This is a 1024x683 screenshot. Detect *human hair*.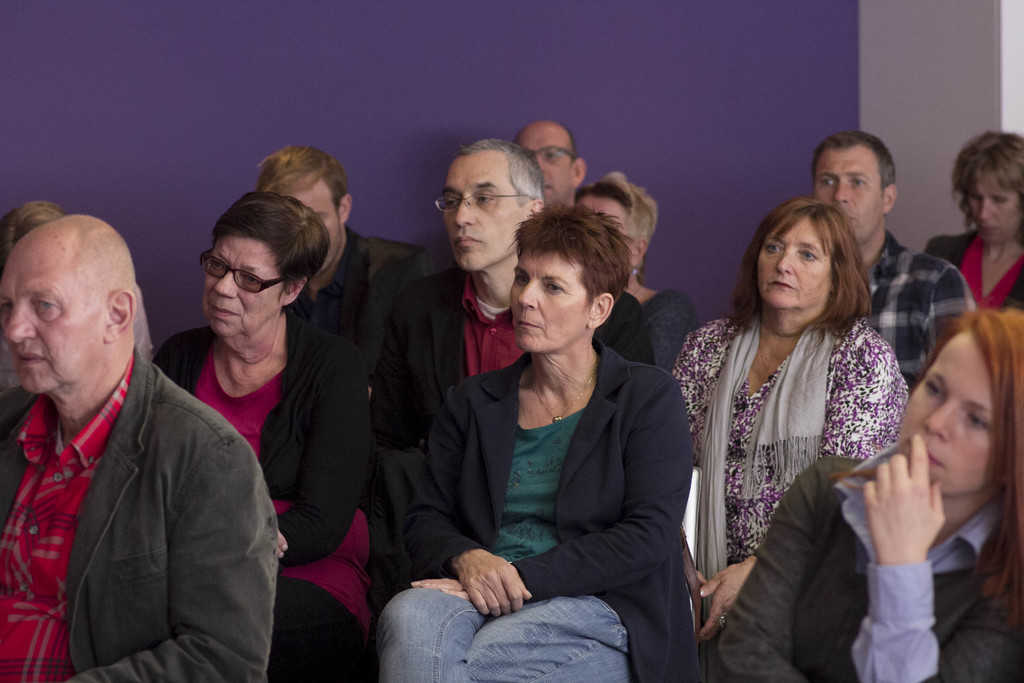
bbox=[257, 146, 351, 200].
